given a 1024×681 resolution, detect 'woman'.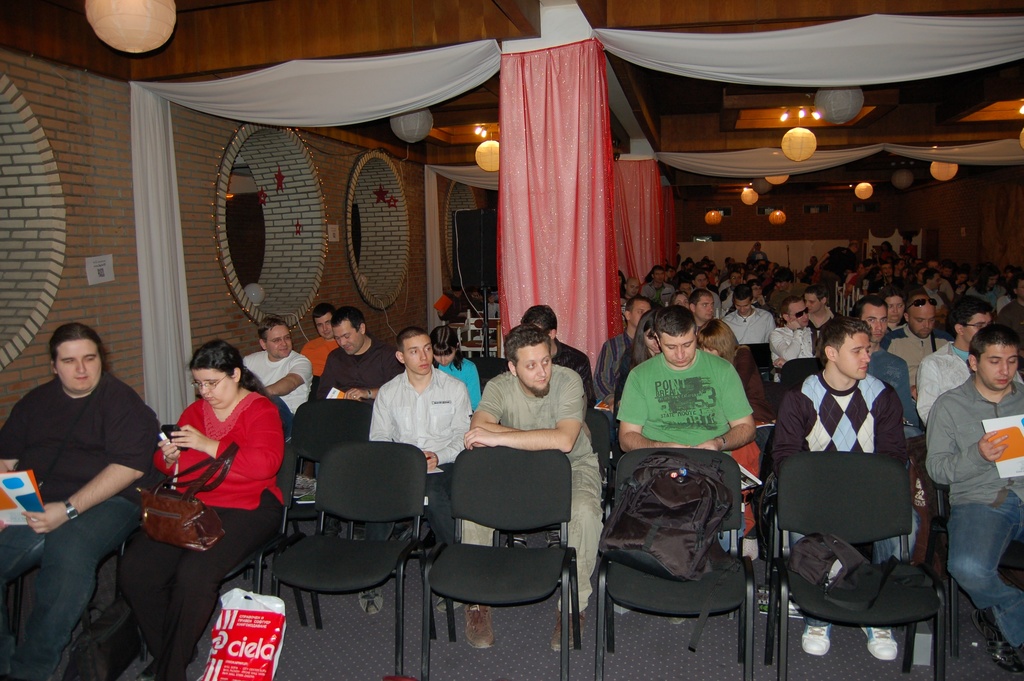
box(616, 311, 661, 414).
